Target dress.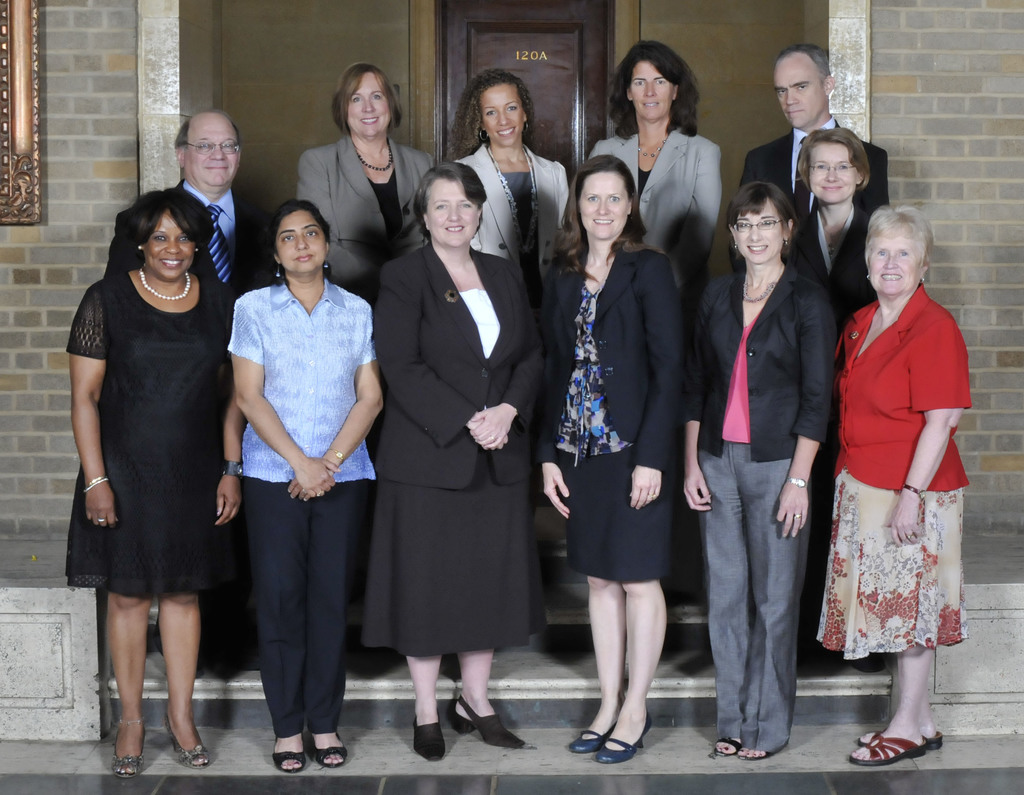
Target region: 381, 283, 556, 655.
